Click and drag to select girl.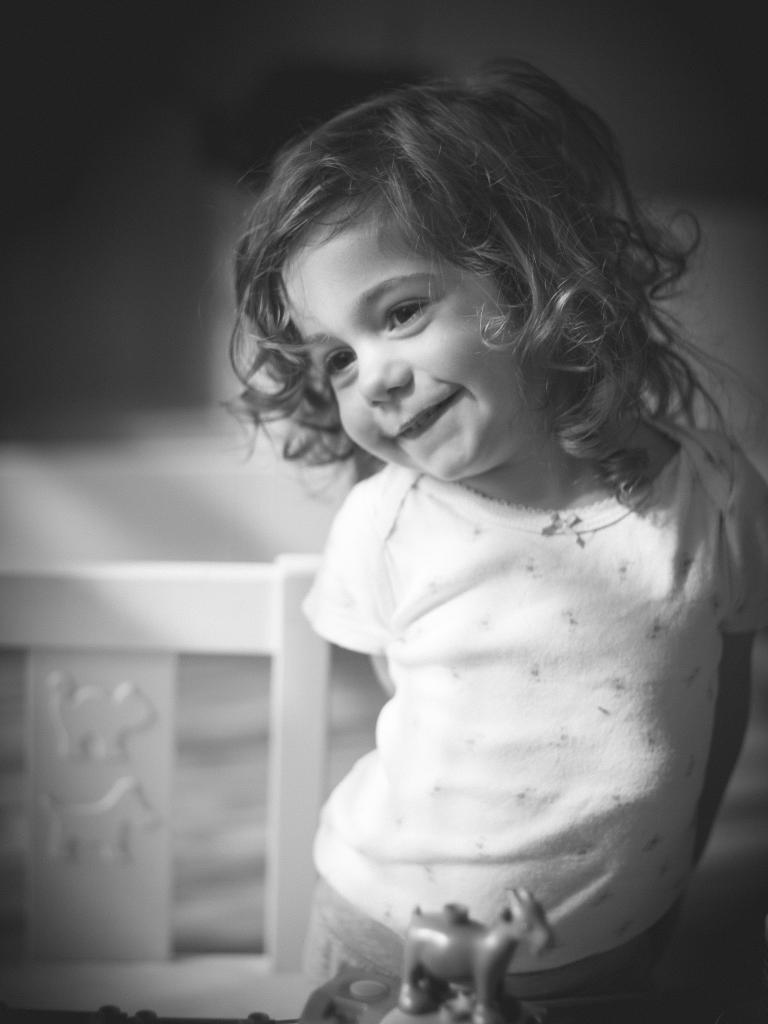
Selection: left=217, top=55, right=767, bottom=1023.
